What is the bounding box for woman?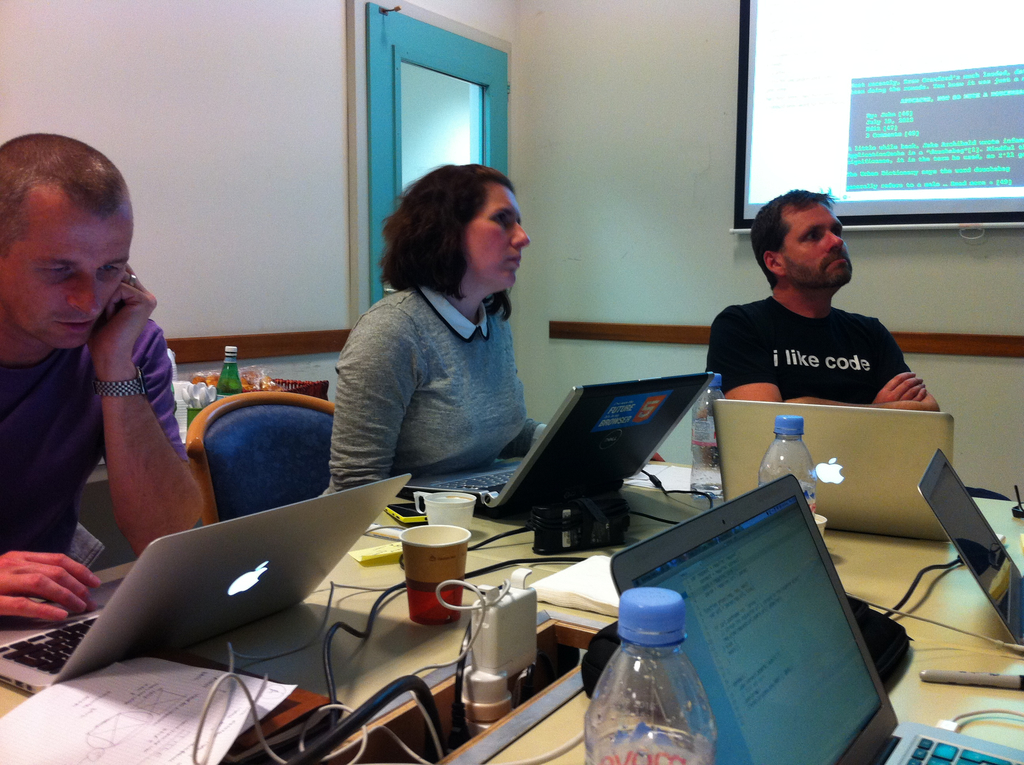
[left=305, top=168, right=568, bottom=510].
